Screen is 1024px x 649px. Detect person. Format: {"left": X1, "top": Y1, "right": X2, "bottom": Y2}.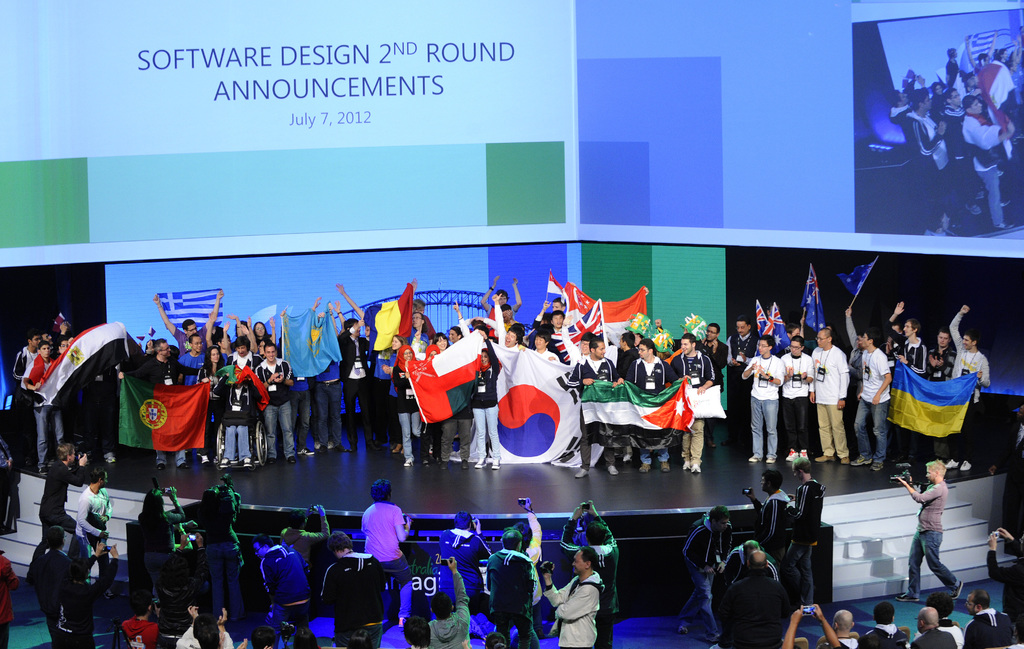
{"left": 1004, "top": 396, "right": 1023, "bottom": 549}.
